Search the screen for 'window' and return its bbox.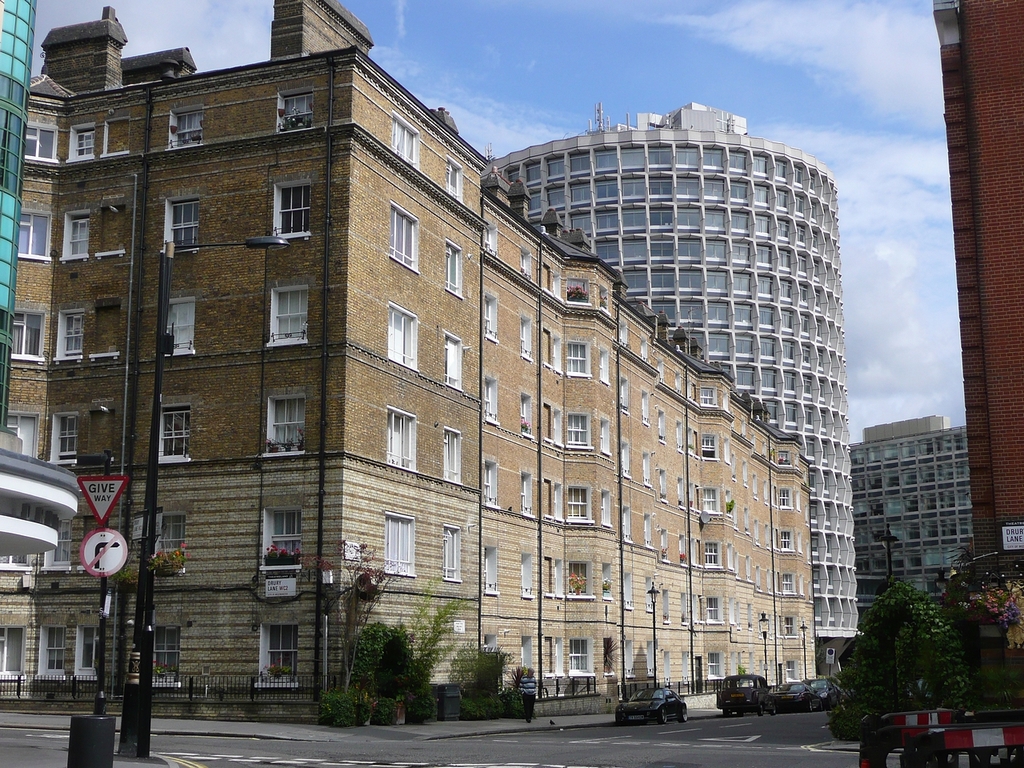
Found: bbox=[570, 640, 590, 674].
